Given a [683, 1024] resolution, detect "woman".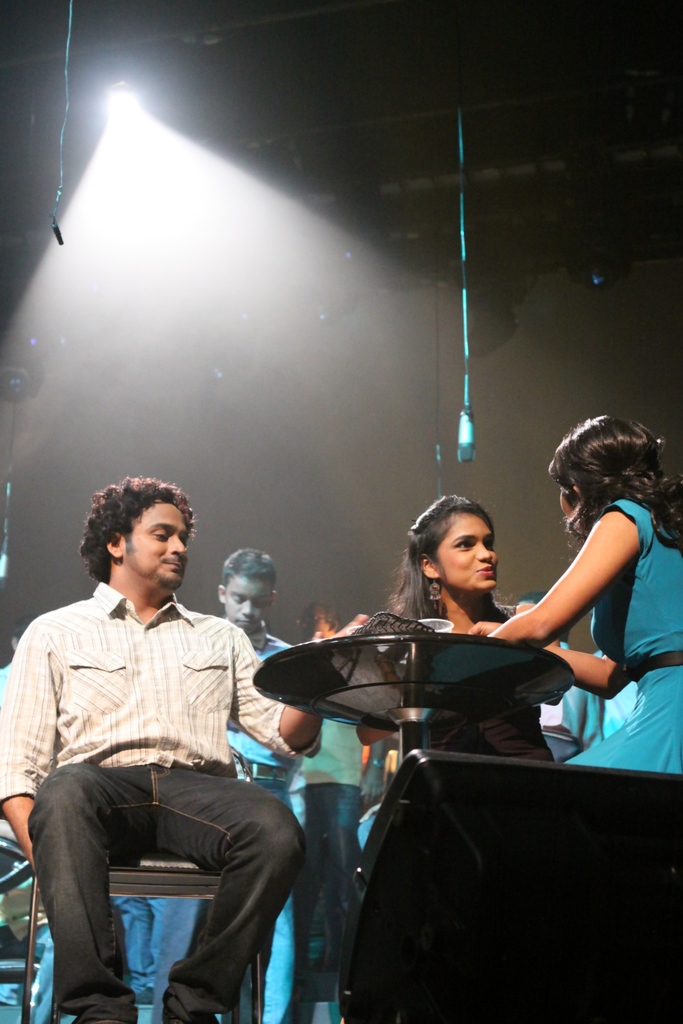
364,508,563,693.
